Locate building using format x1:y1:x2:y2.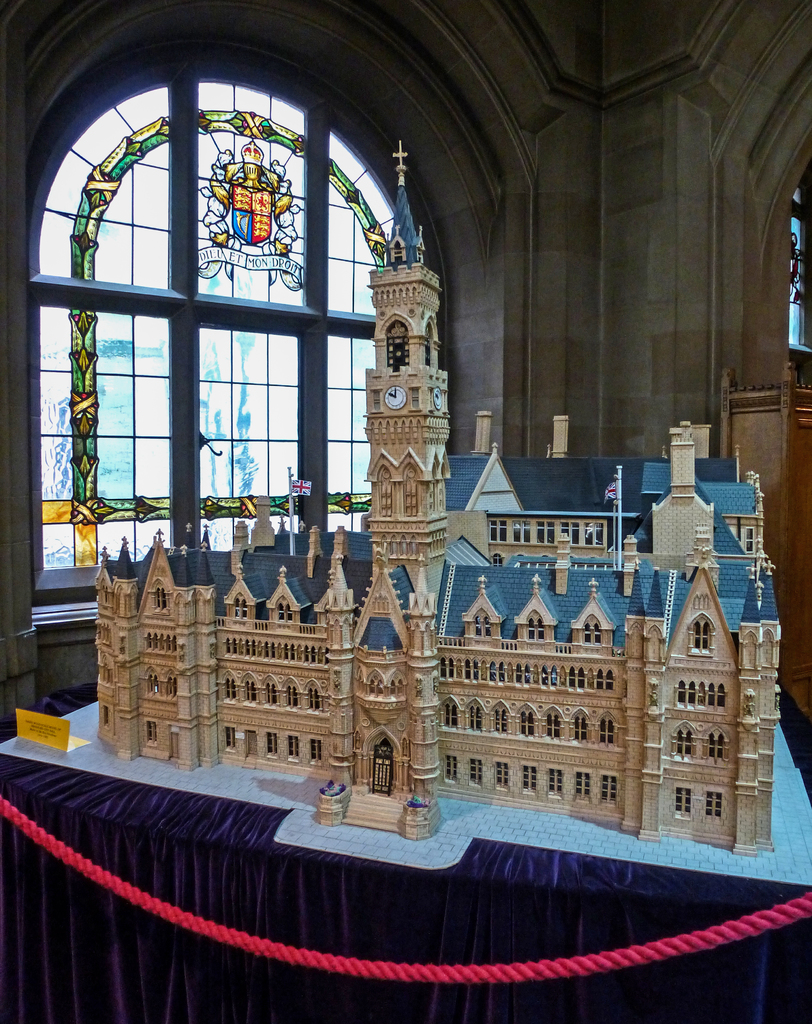
86:131:788:853.
